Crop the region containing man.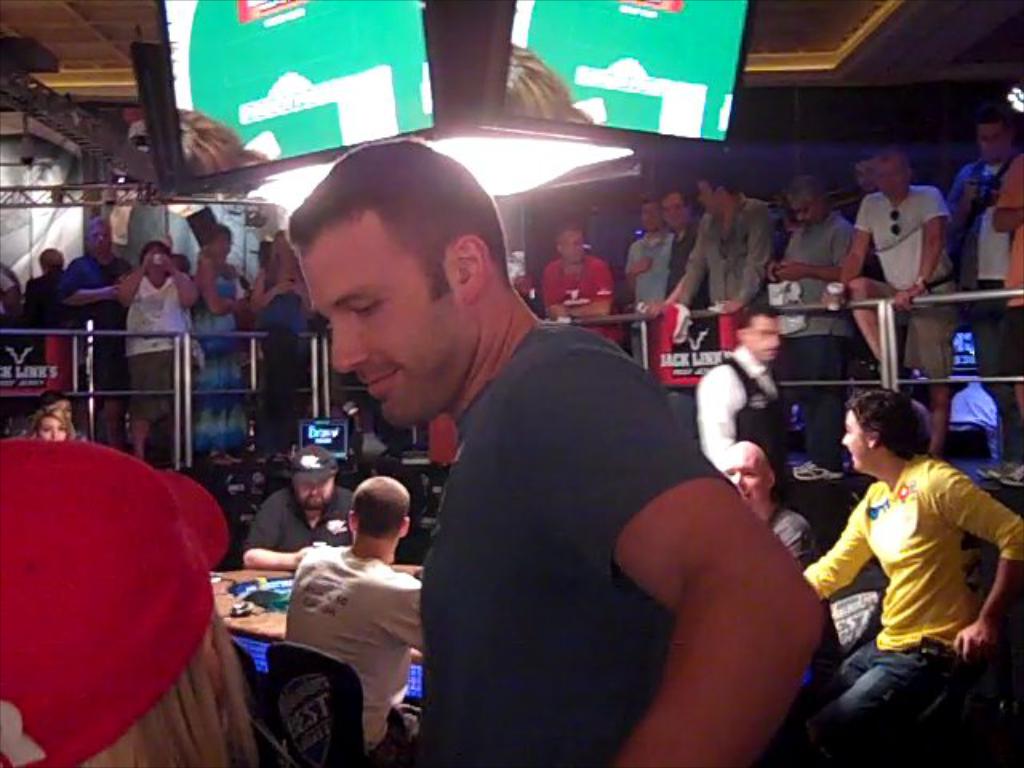
Crop region: [x1=62, y1=219, x2=138, y2=430].
